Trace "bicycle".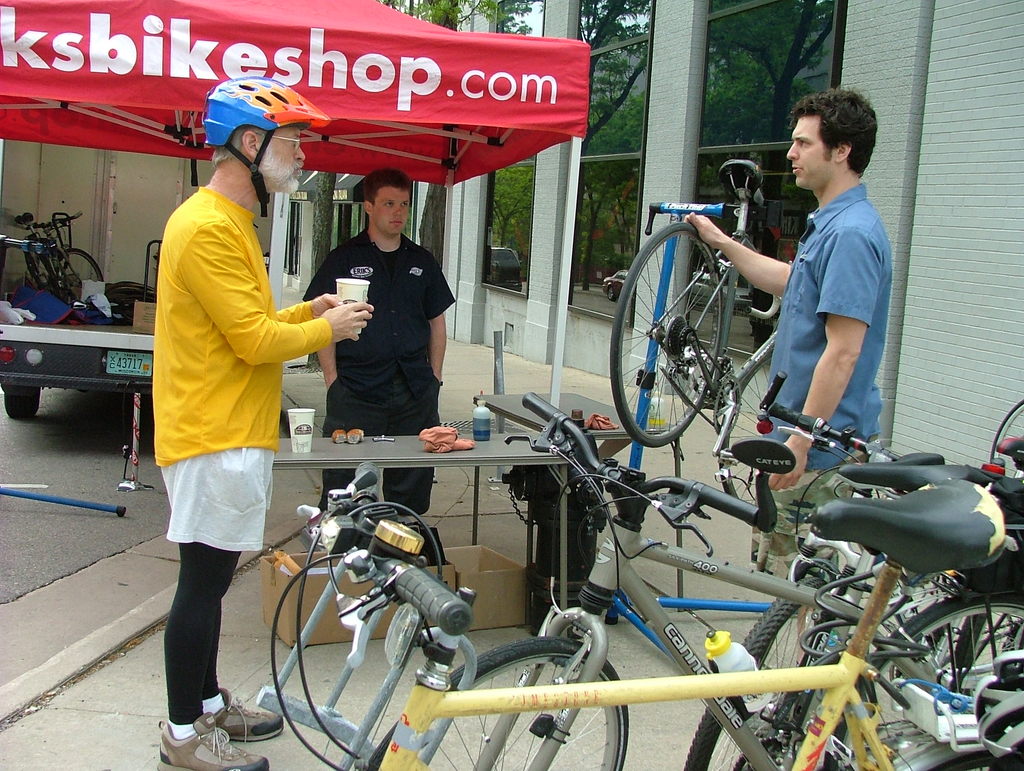
Traced to x1=682, y1=369, x2=1023, y2=770.
